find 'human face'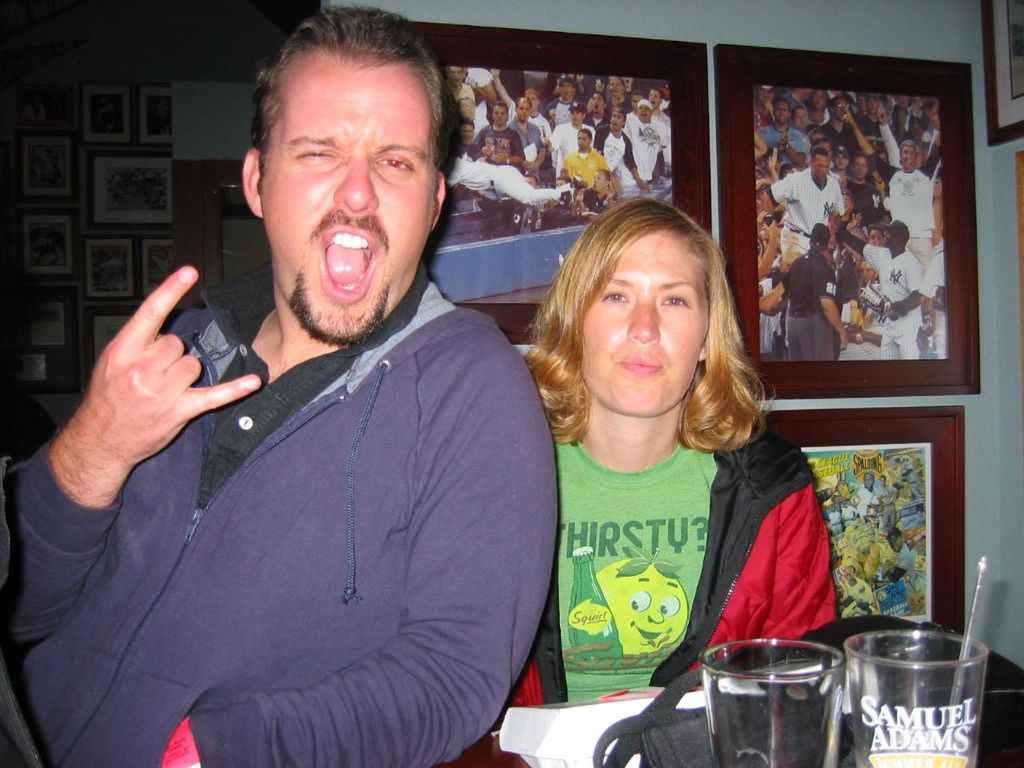
576:131:591:150
